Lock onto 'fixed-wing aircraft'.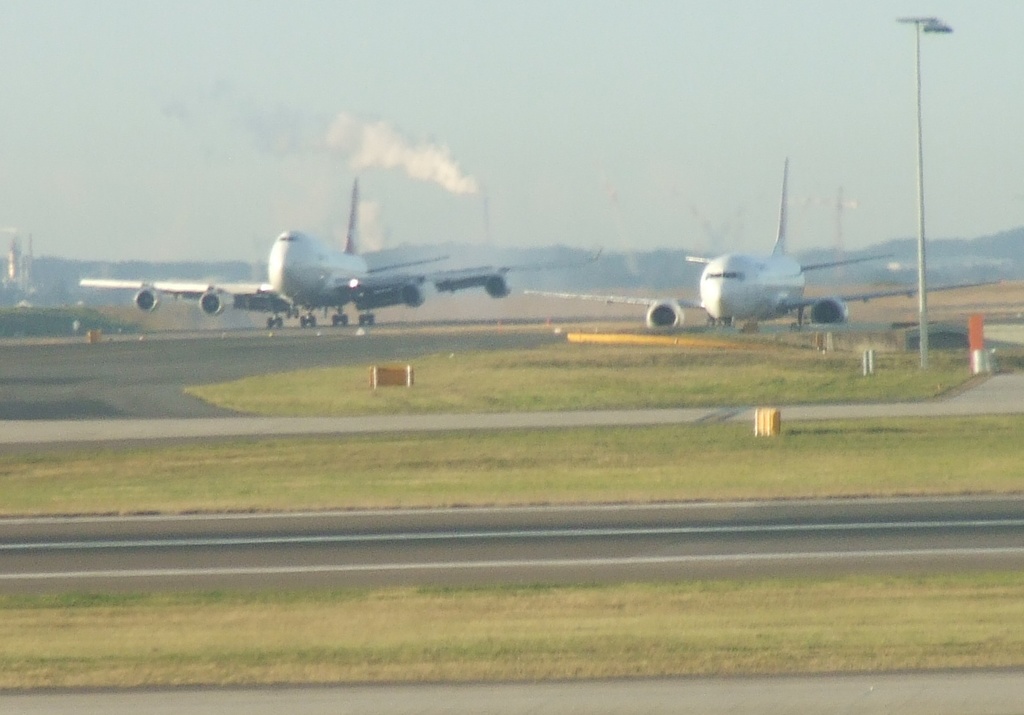
Locked: Rect(514, 148, 1002, 330).
